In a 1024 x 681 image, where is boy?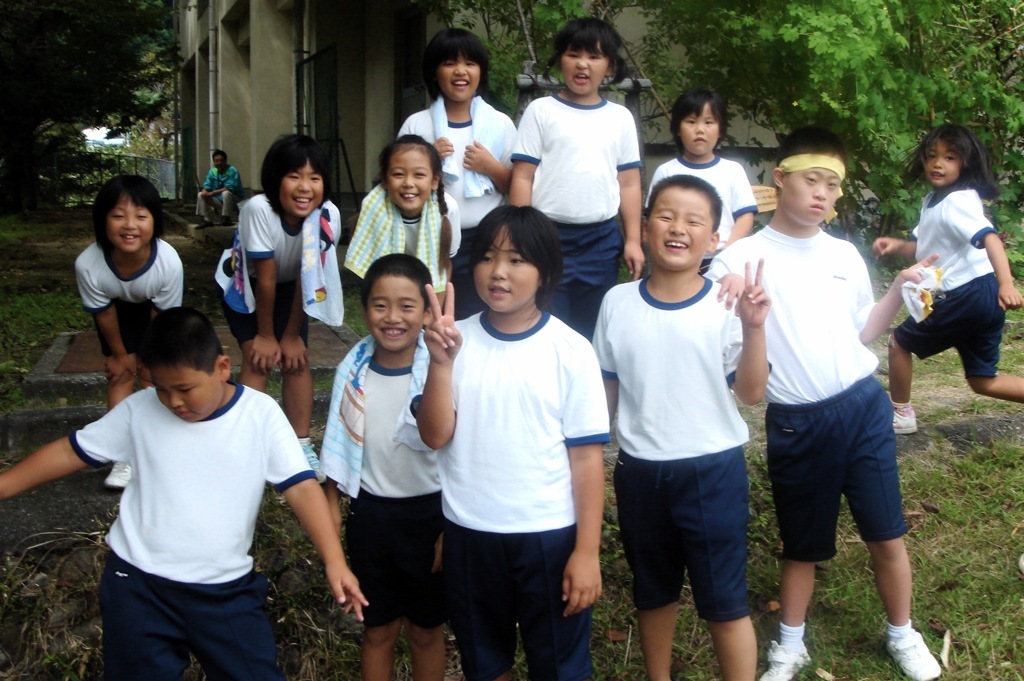
642, 85, 759, 281.
